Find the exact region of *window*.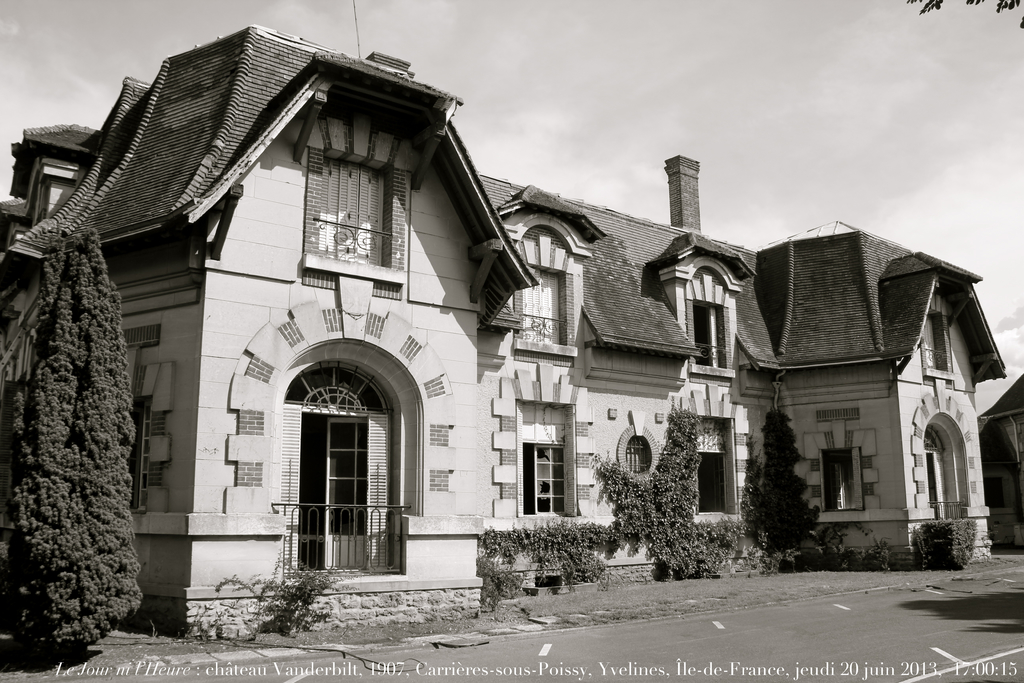
Exact region: bbox(803, 428, 880, 514).
